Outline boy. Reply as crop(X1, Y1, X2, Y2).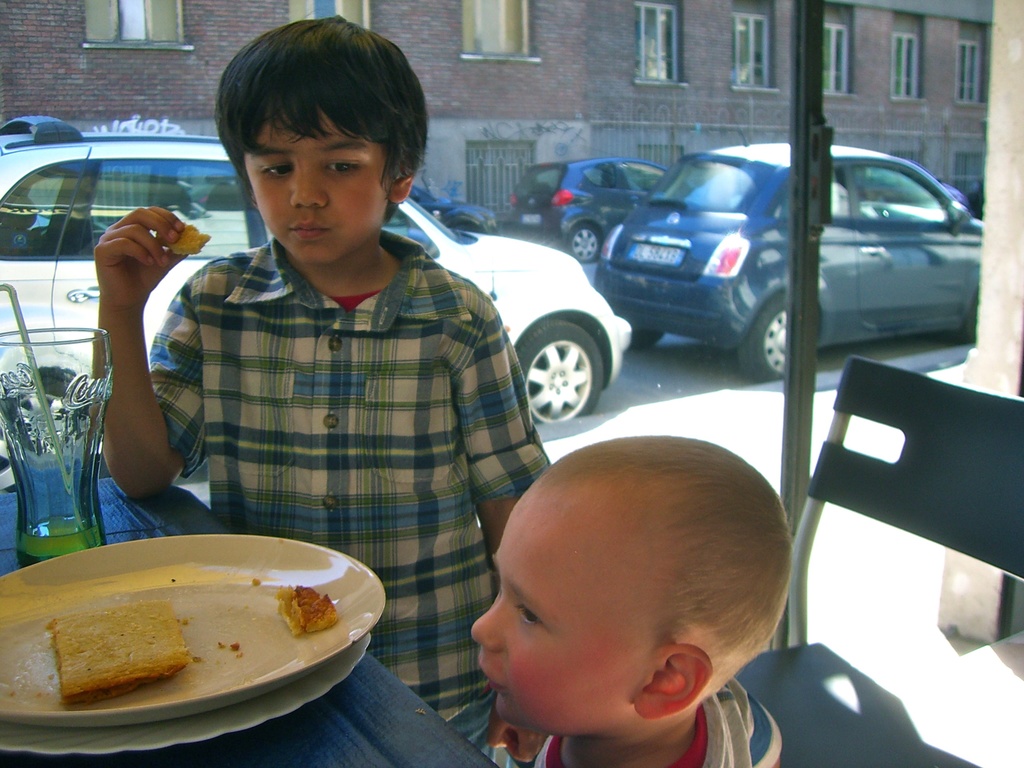
crop(470, 426, 819, 767).
